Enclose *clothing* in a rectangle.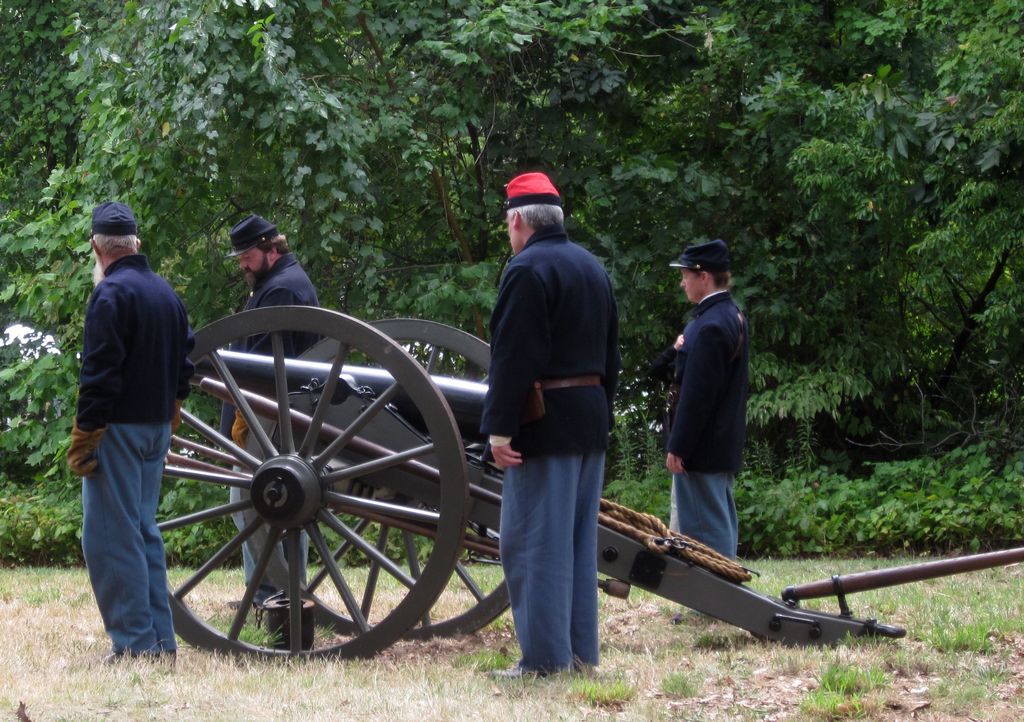
224:256:337:586.
